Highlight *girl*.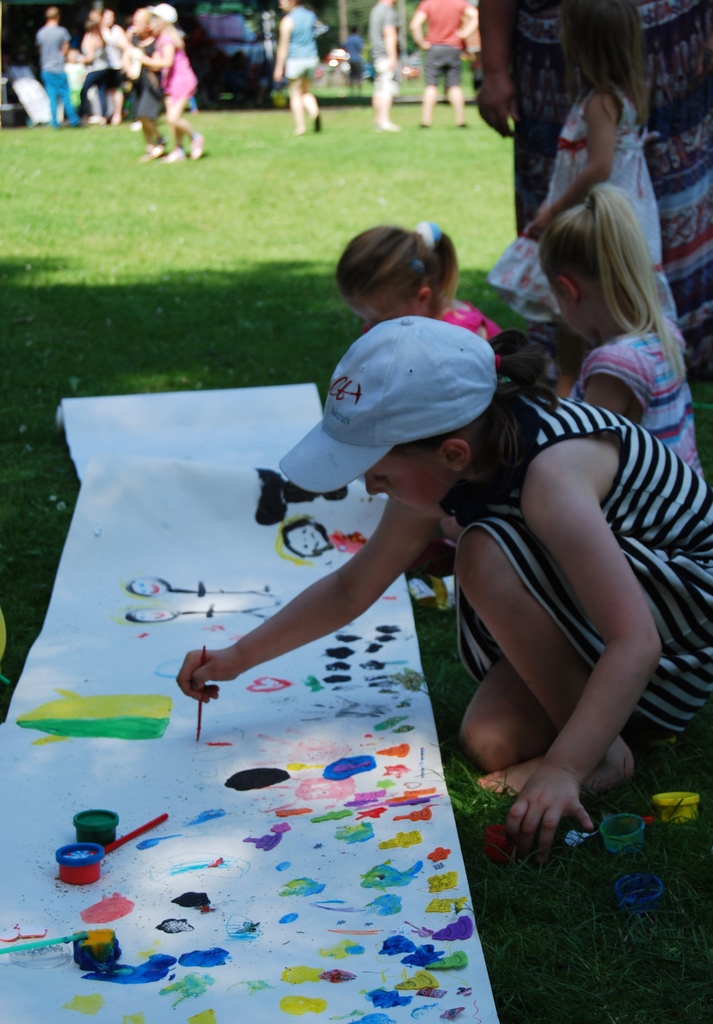
Highlighted region: region(485, 0, 671, 396).
